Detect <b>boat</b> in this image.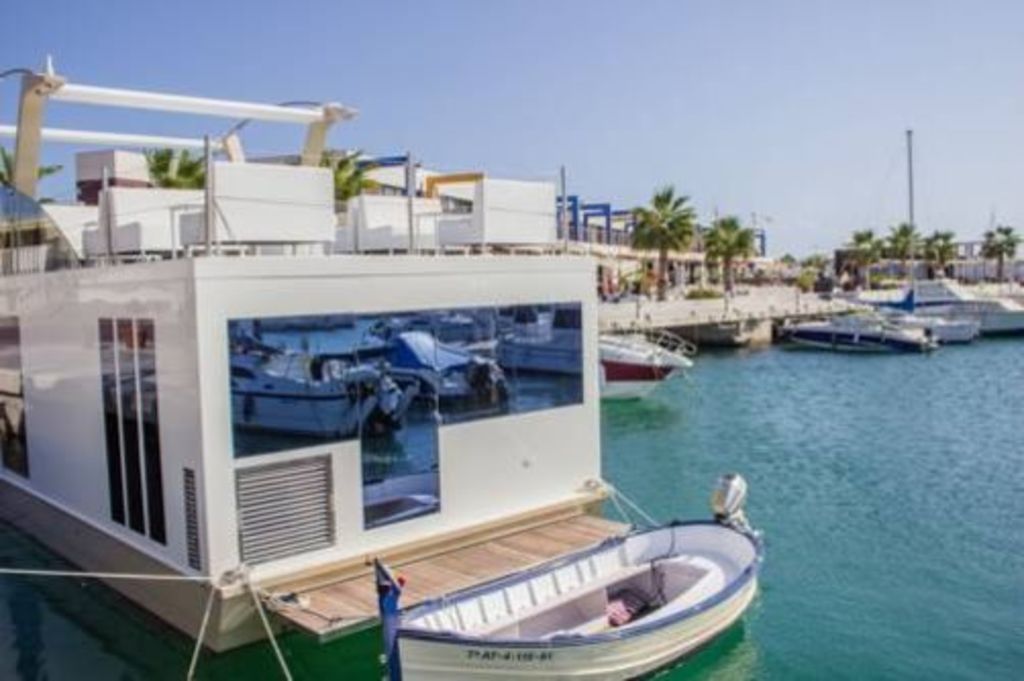
Detection: <region>779, 306, 932, 357</region>.
